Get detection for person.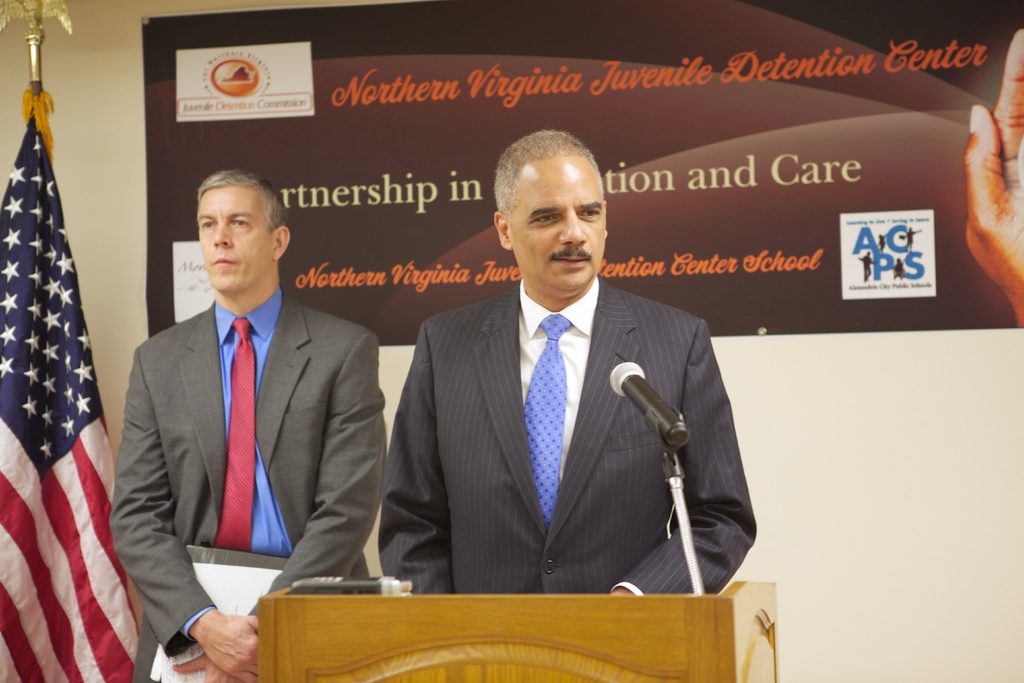
Detection: bbox=(115, 139, 374, 654).
